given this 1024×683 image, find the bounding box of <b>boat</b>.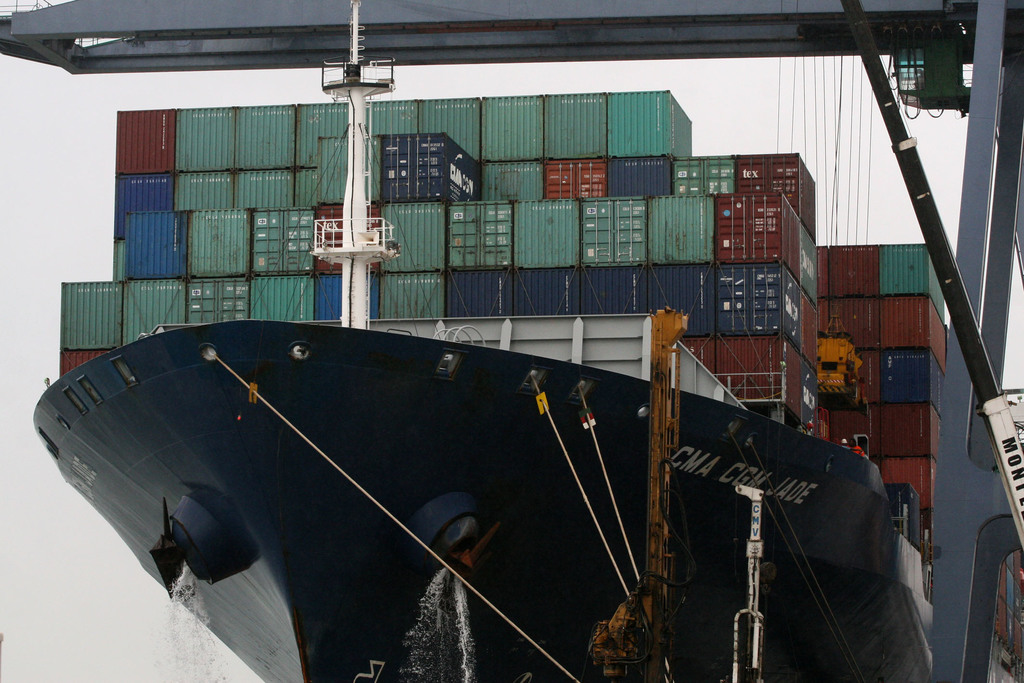
(left=25, top=254, right=1023, bottom=632).
